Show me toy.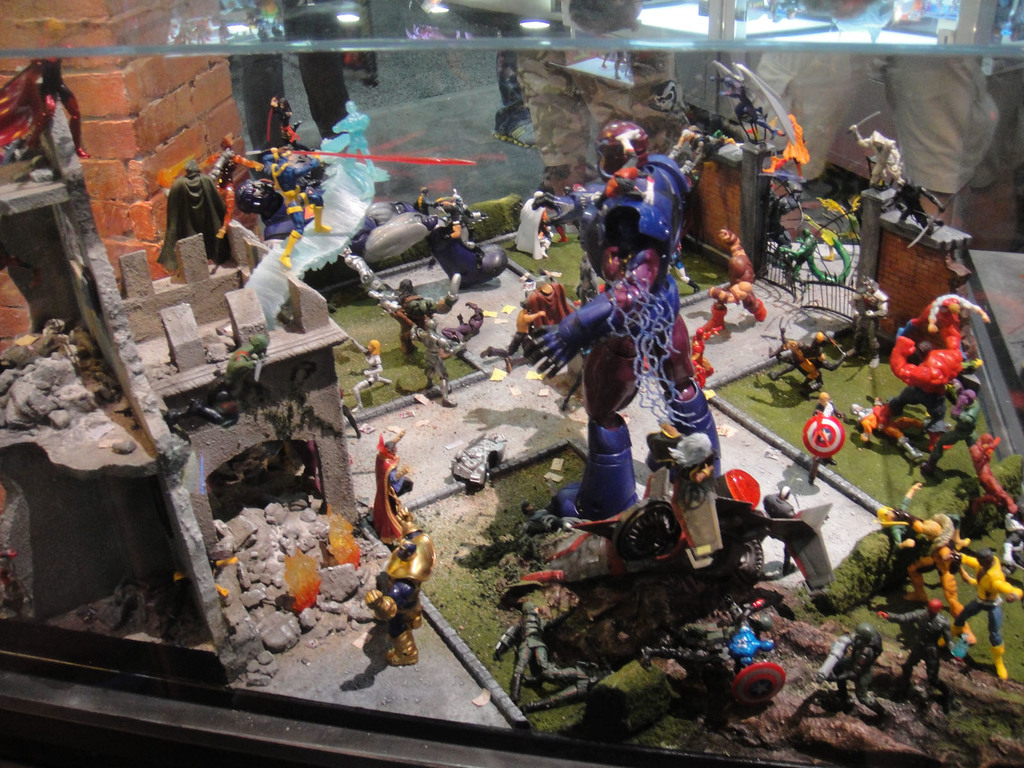
toy is here: (255, 92, 333, 173).
